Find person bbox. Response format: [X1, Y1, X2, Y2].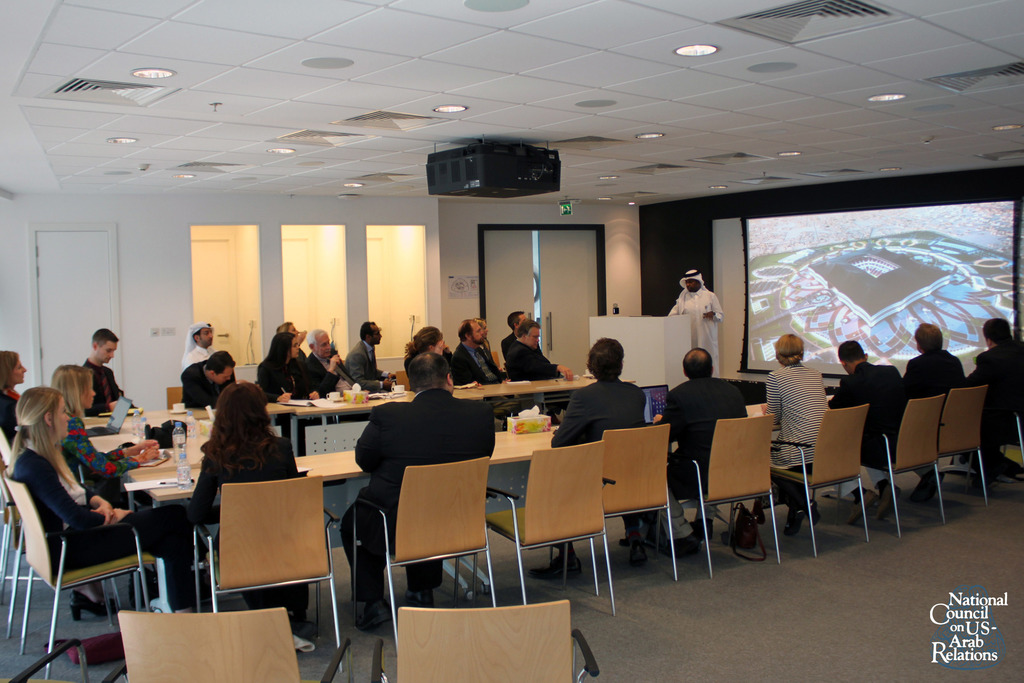
[414, 329, 465, 385].
